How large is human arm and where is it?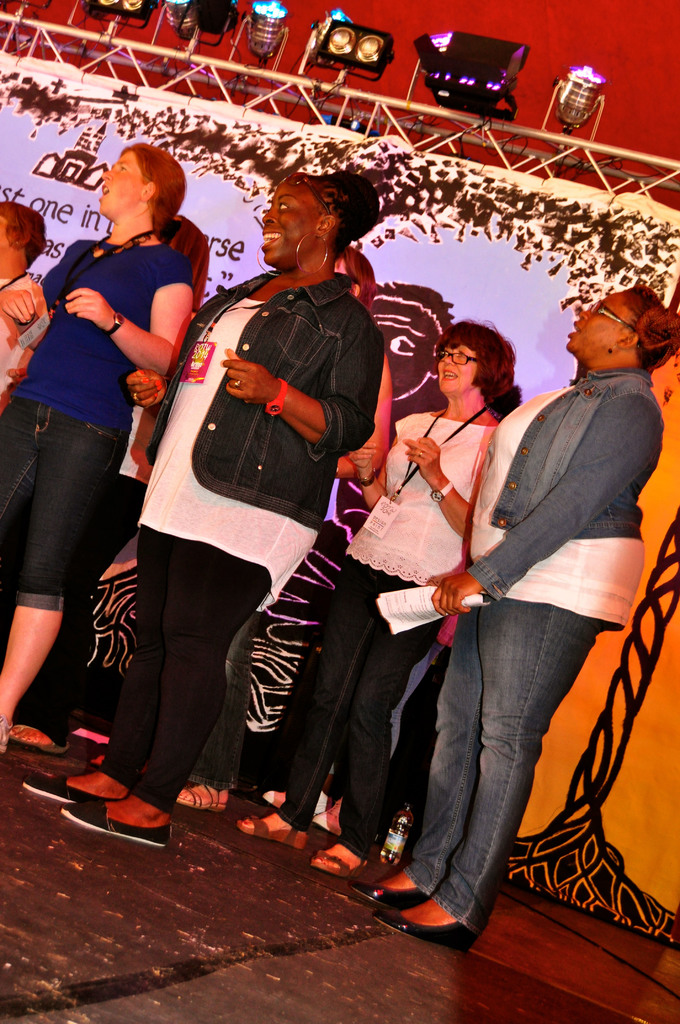
Bounding box: rect(425, 392, 658, 621).
